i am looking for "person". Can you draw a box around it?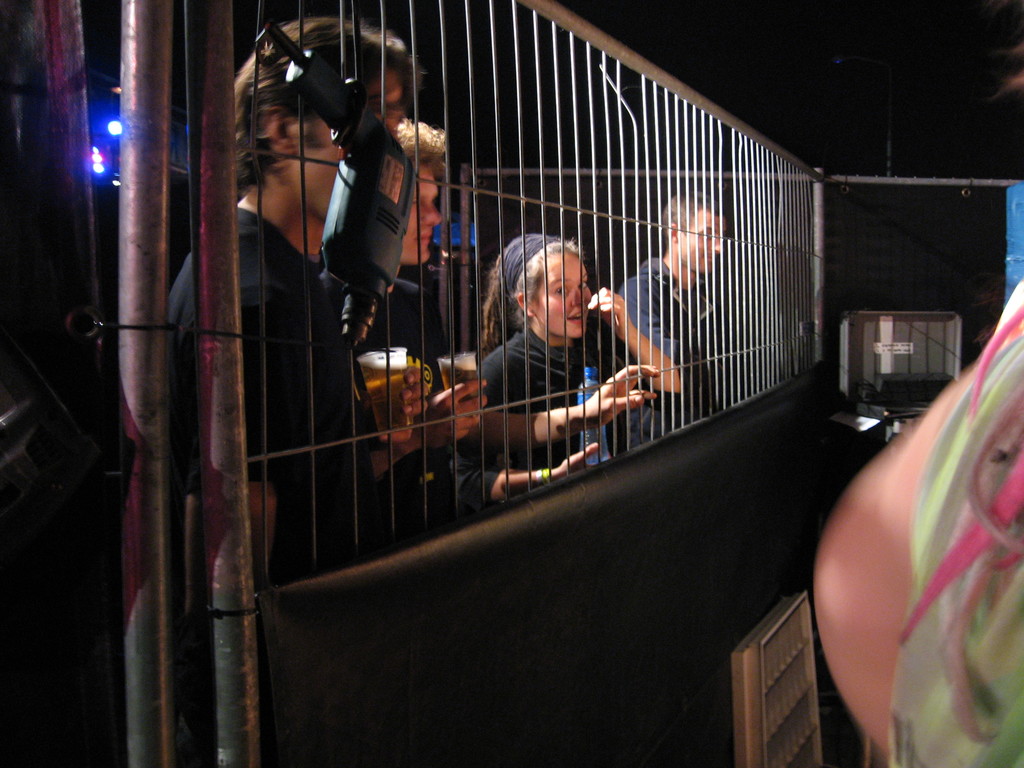
Sure, the bounding box is bbox=(316, 116, 491, 566).
